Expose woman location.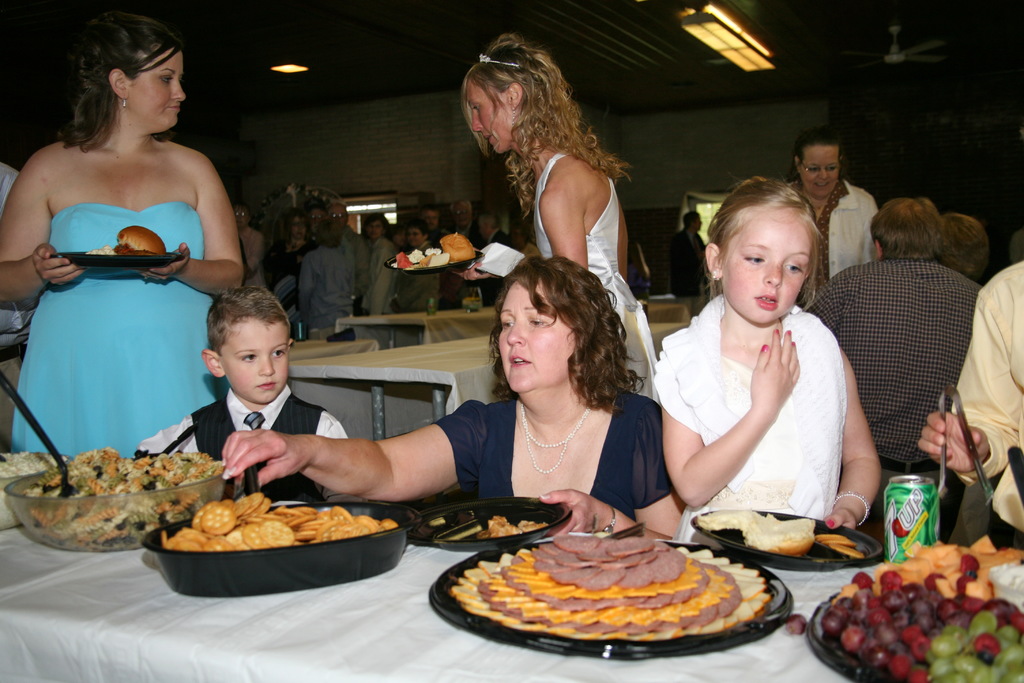
Exposed at BBox(778, 123, 888, 304).
